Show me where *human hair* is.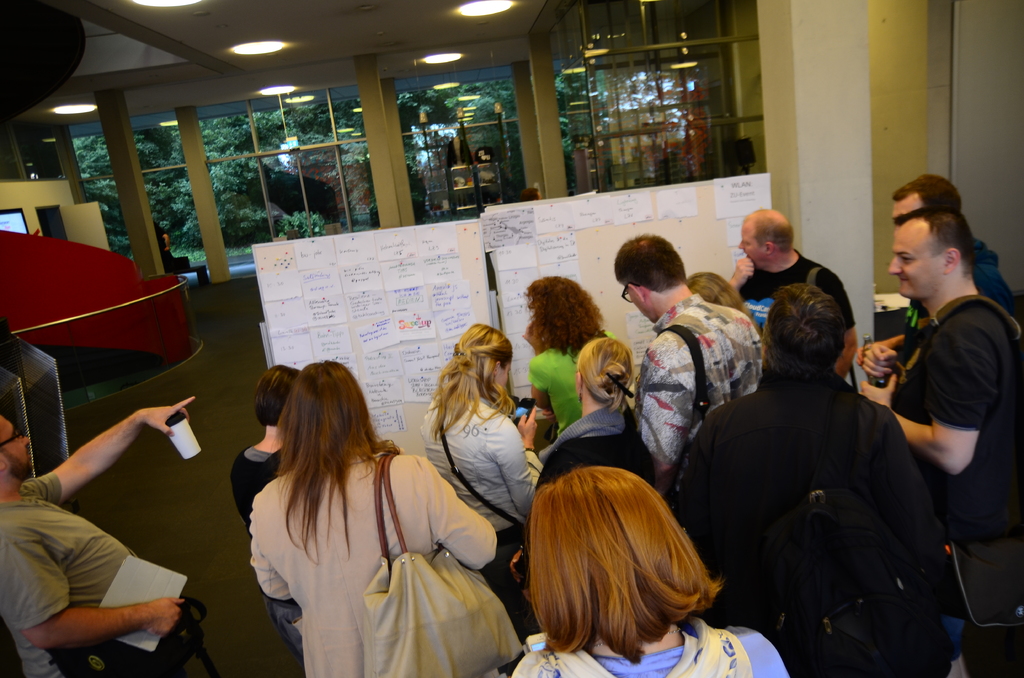
*human hair* is at {"x1": 685, "y1": 271, "x2": 765, "y2": 346}.
